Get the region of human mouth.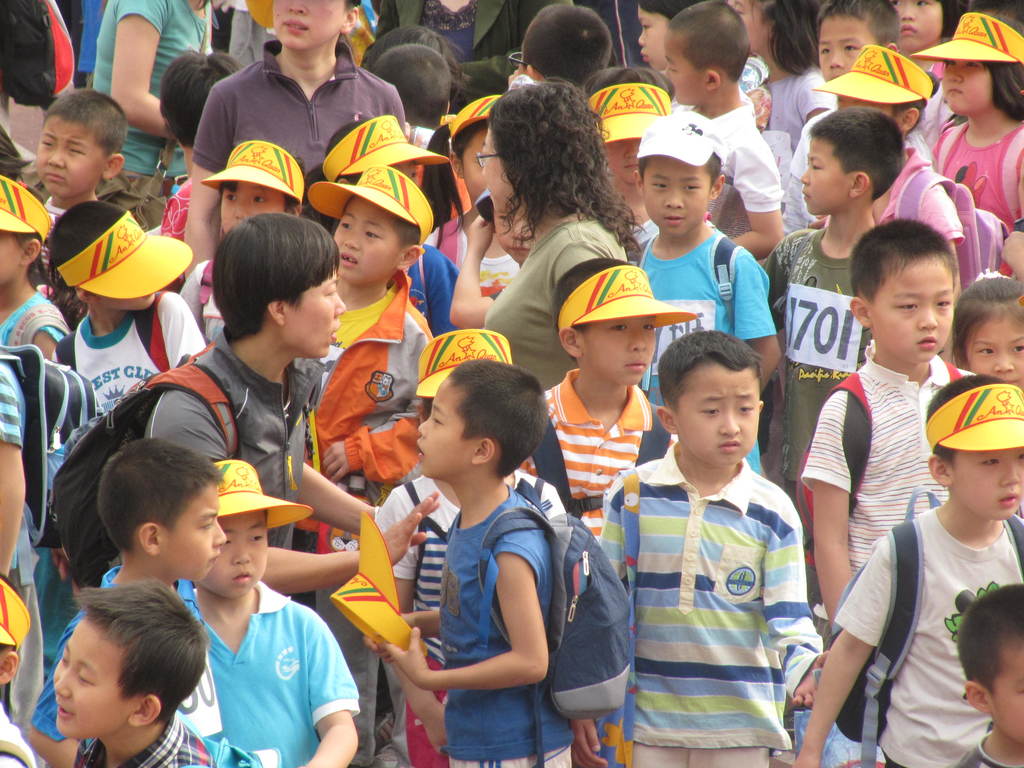
(x1=719, y1=444, x2=739, y2=445).
